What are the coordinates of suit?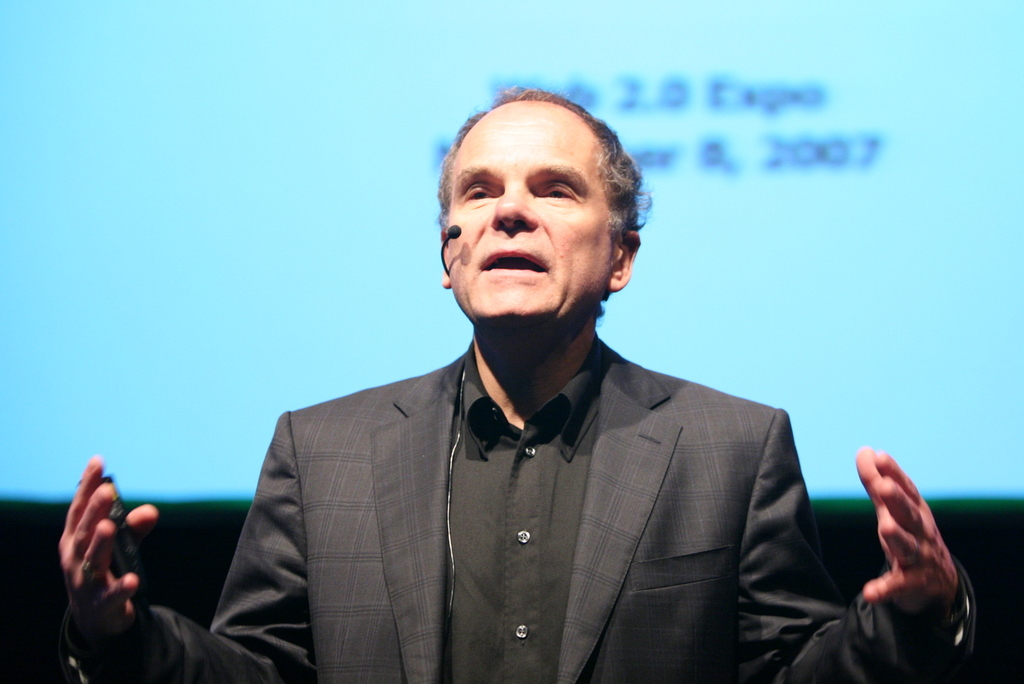
[x1=162, y1=312, x2=901, y2=674].
